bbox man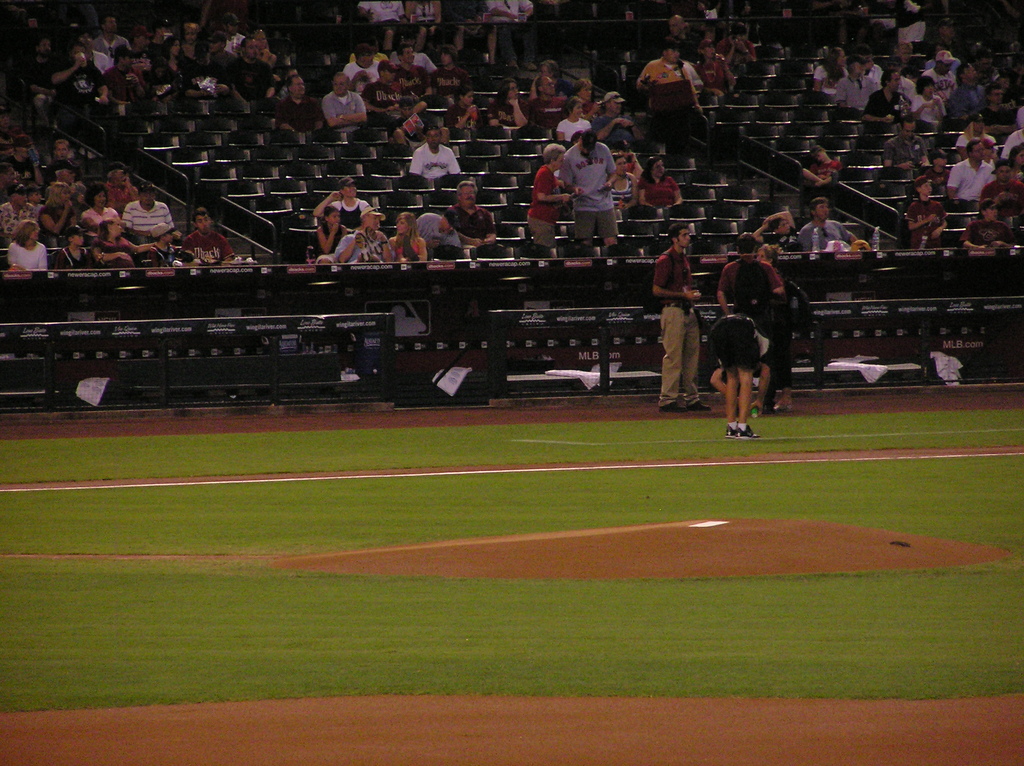
bbox=(108, 48, 145, 115)
